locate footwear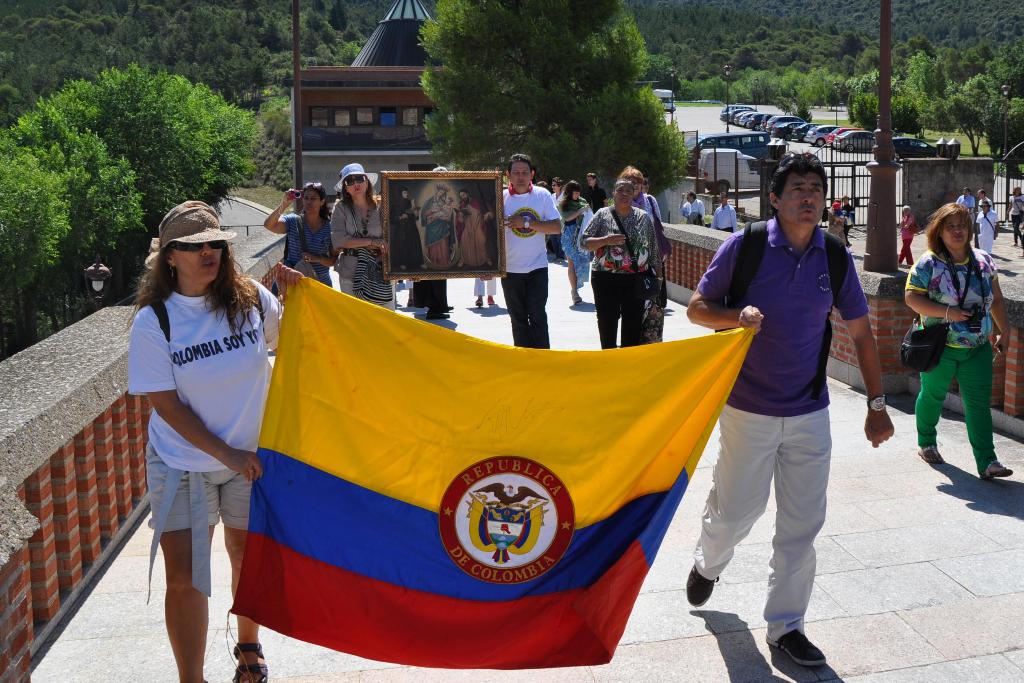
x1=767 y1=589 x2=829 y2=673
